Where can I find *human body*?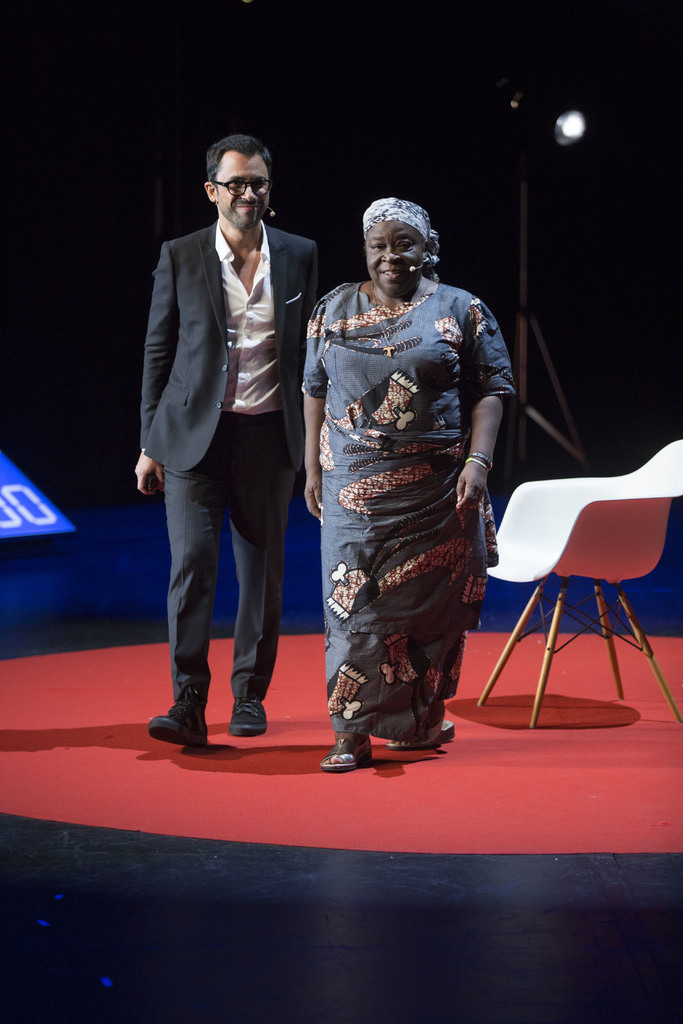
You can find it at <box>315,225,510,760</box>.
